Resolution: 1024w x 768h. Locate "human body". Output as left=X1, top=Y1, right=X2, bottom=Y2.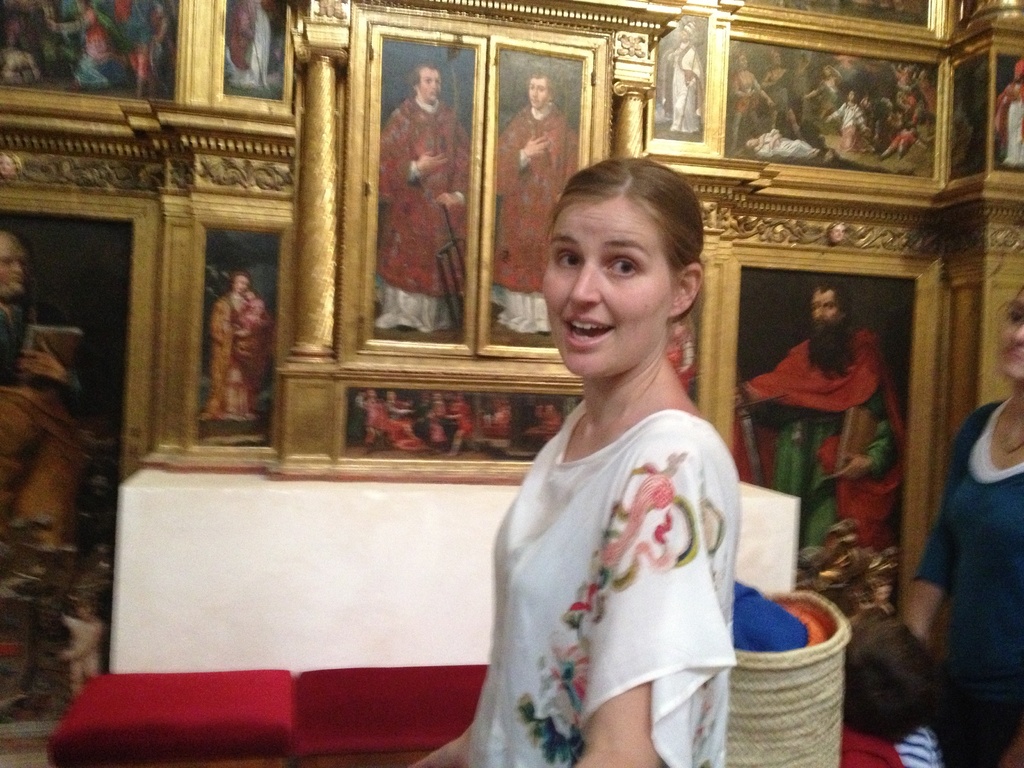
left=746, top=336, right=897, bottom=533.
